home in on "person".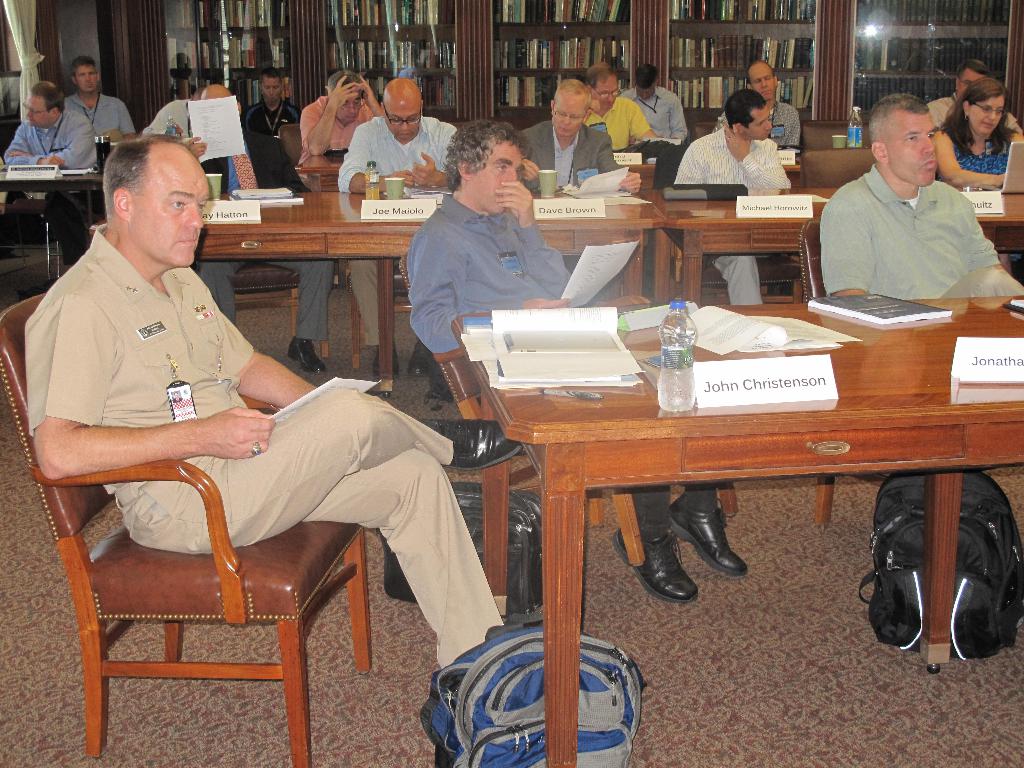
Homed in at <bbox>938, 80, 1023, 196</bbox>.
